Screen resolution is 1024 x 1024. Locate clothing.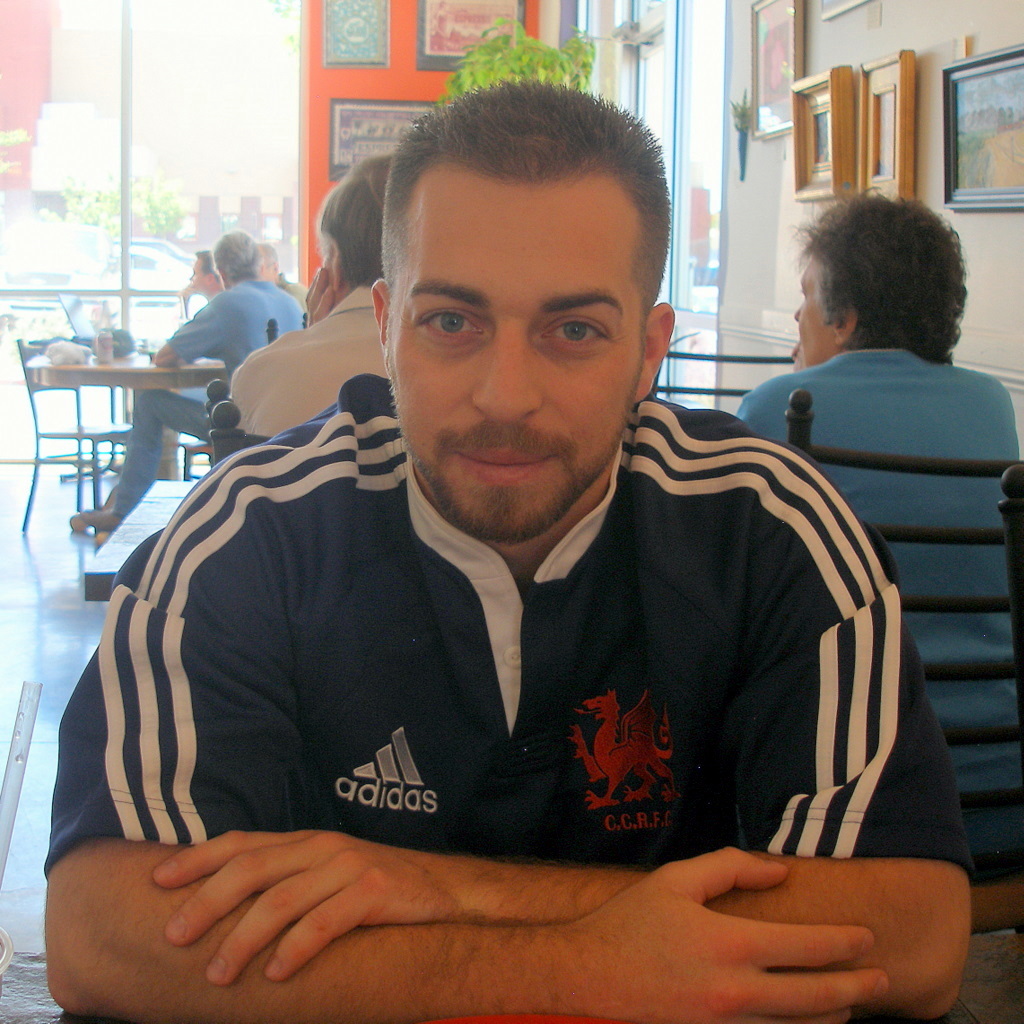
[109,283,309,521].
